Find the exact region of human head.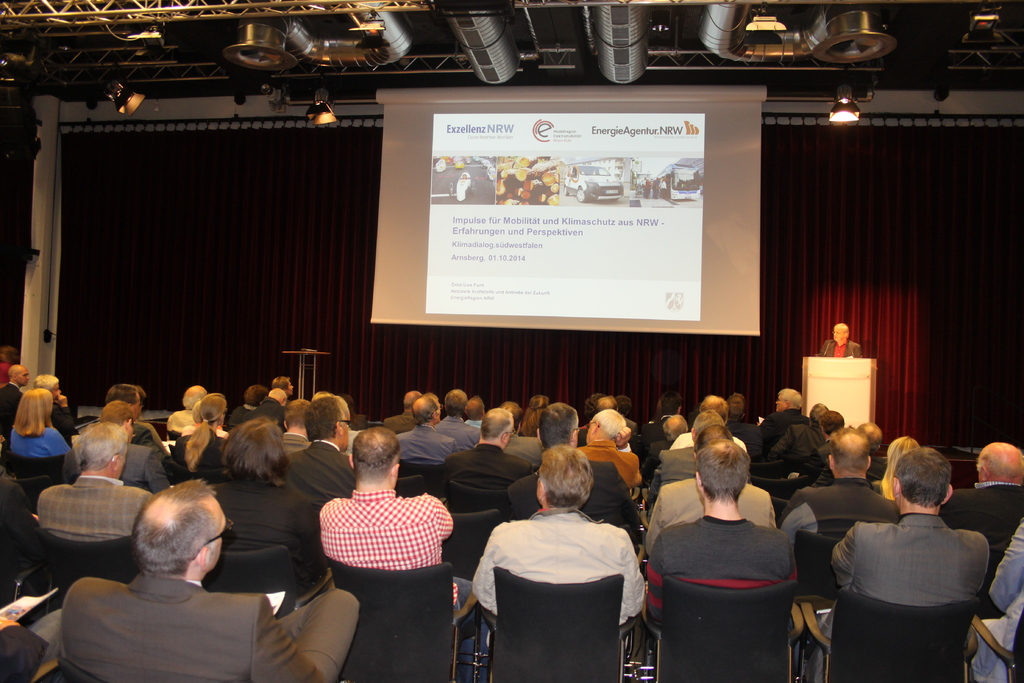
Exact region: (left=831, top=322, right=852, bottom=348).
